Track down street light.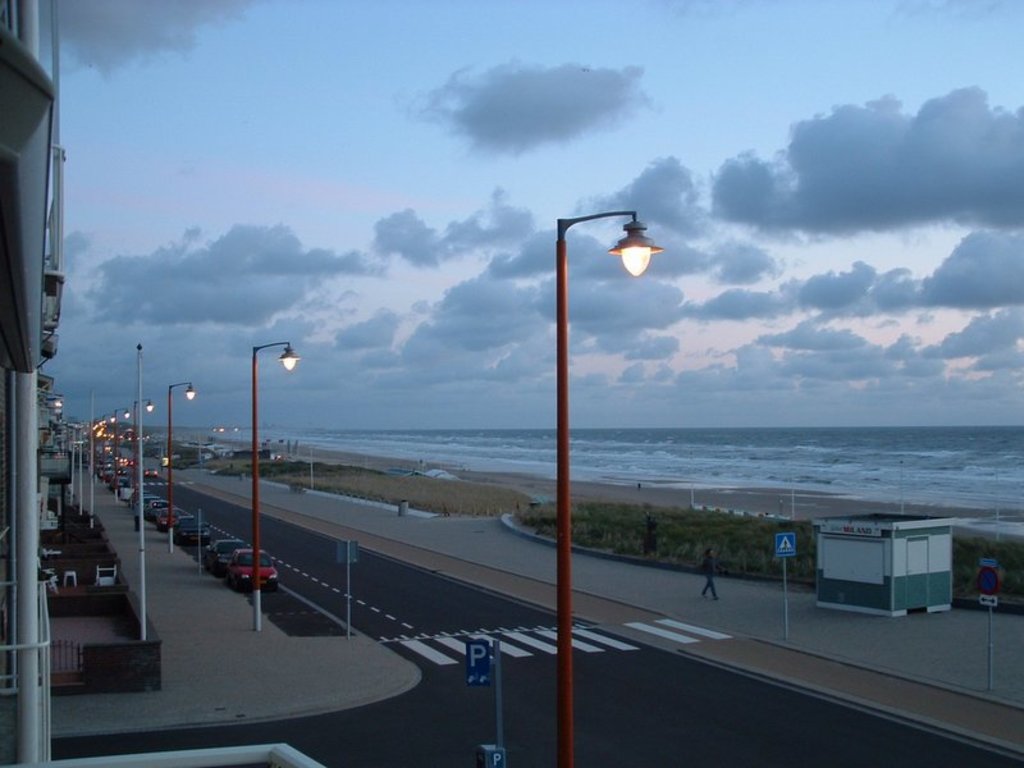
Tracked to (left=529, top=195, right=668, bottom=622).
